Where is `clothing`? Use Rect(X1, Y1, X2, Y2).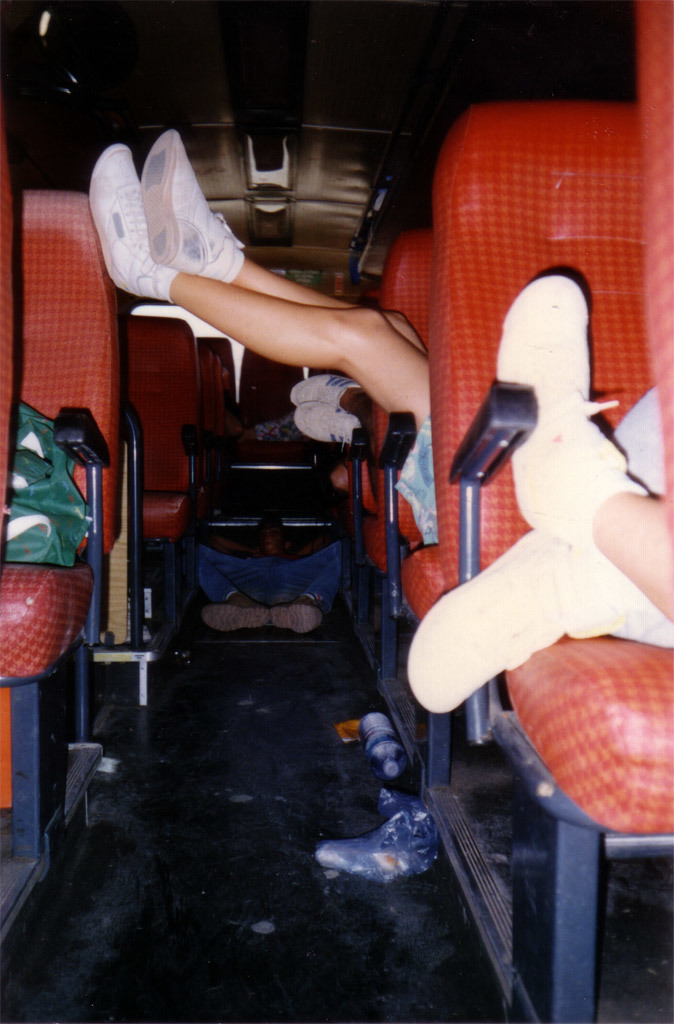
Rect(195, 543, 344, 605).
